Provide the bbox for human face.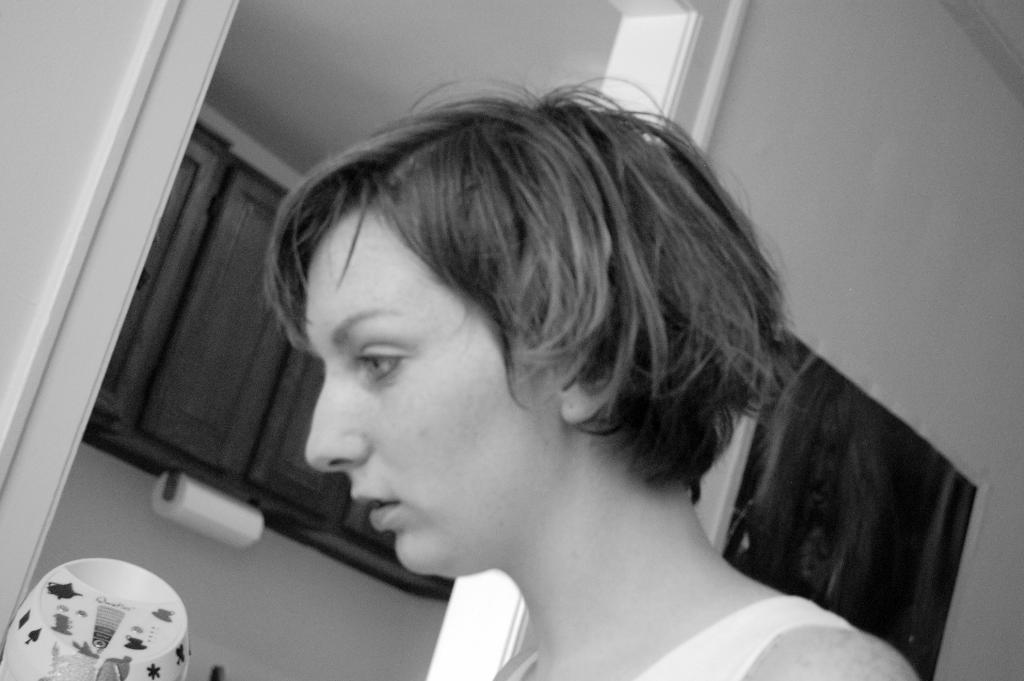
bbox=[305, 205, 561, 574].
